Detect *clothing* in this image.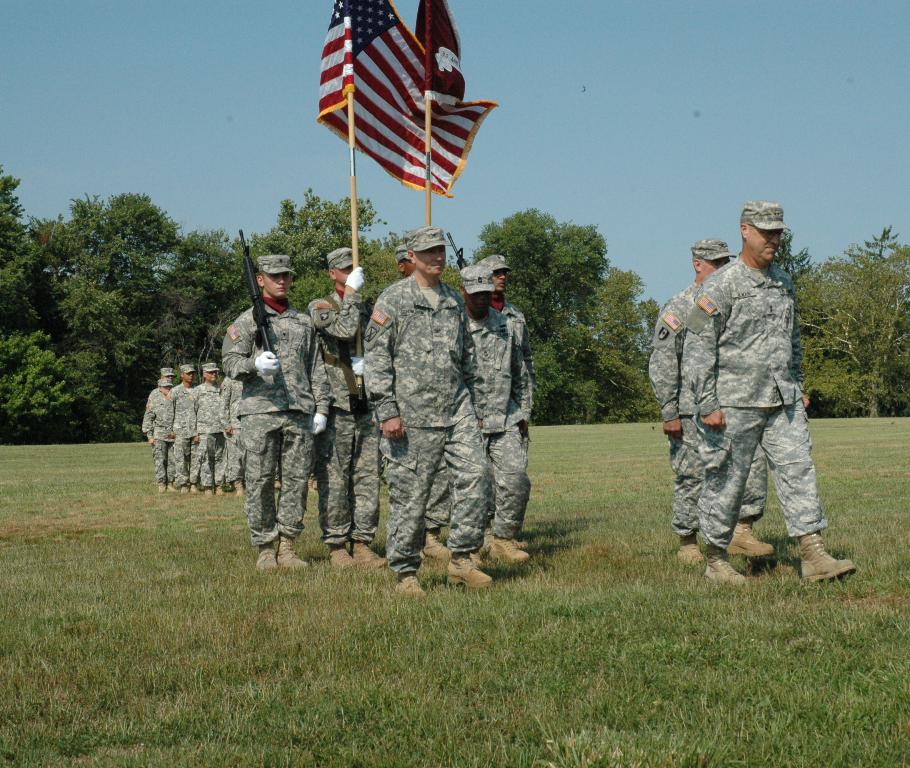
Detection: (x1=217, y1=297, x2=318, y2=549).
